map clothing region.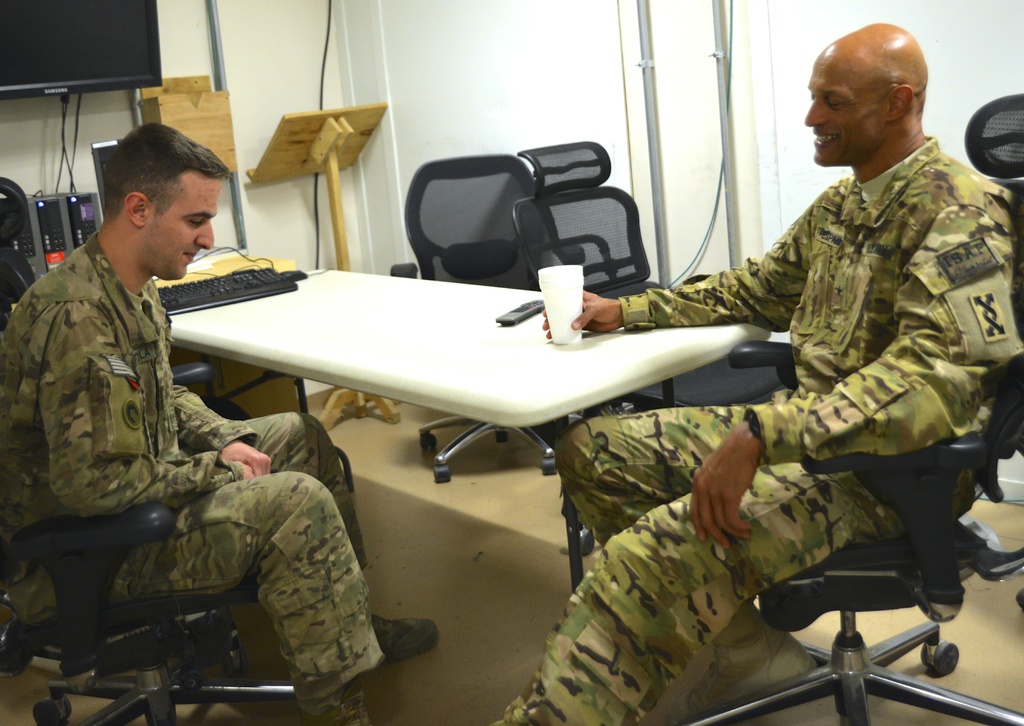
Mapped to [23,200,331,677].
